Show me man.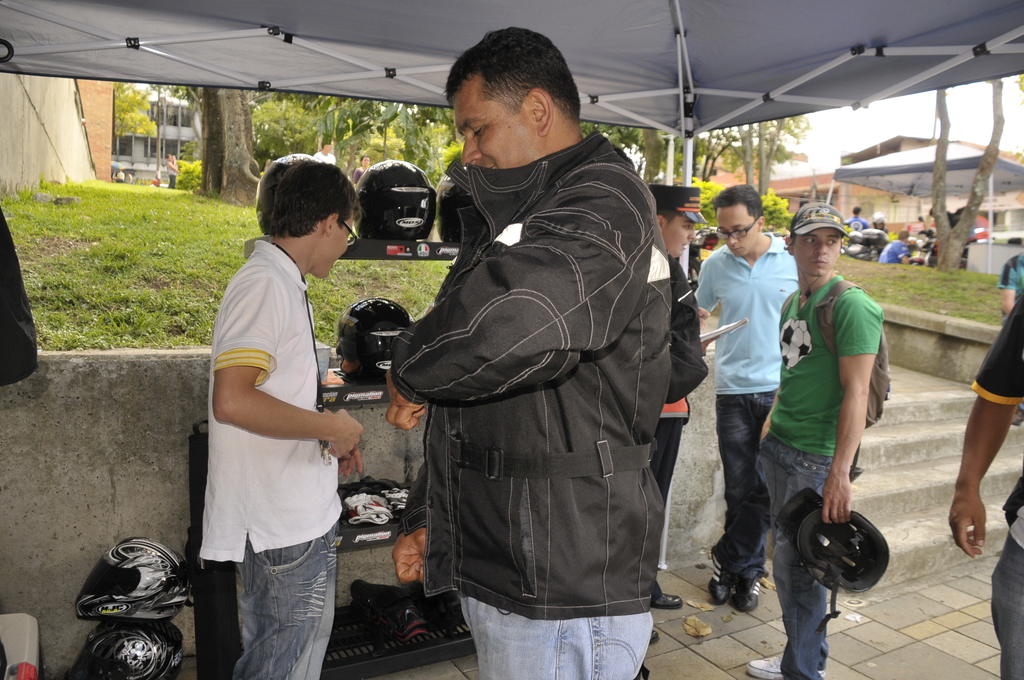
man is here: [x1=682, y1=181, x2=803, y2=610].
